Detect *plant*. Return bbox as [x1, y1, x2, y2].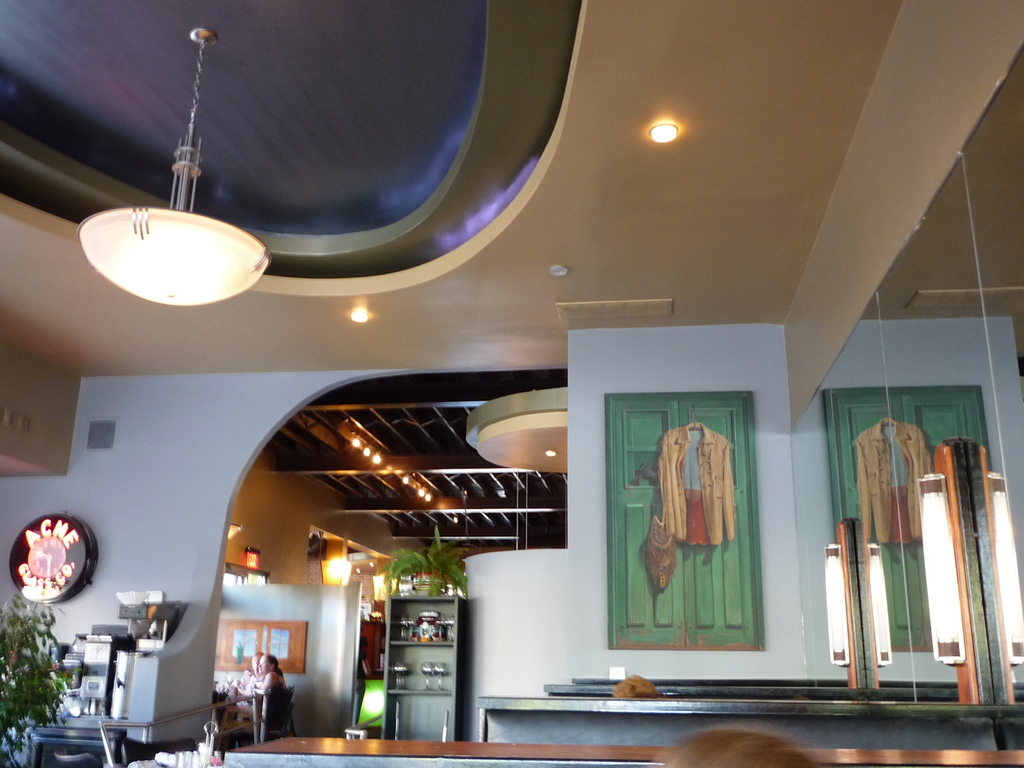
[385, 529, 472, 590].
